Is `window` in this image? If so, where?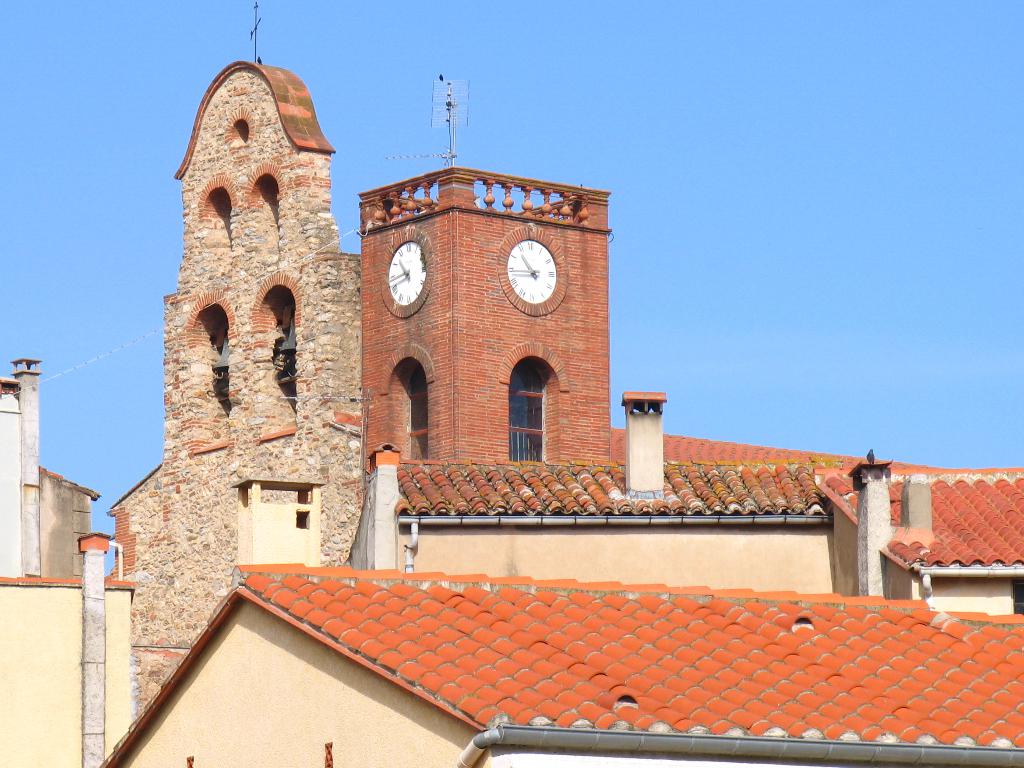
Yes, at box=[396, 357, 440, 463].
